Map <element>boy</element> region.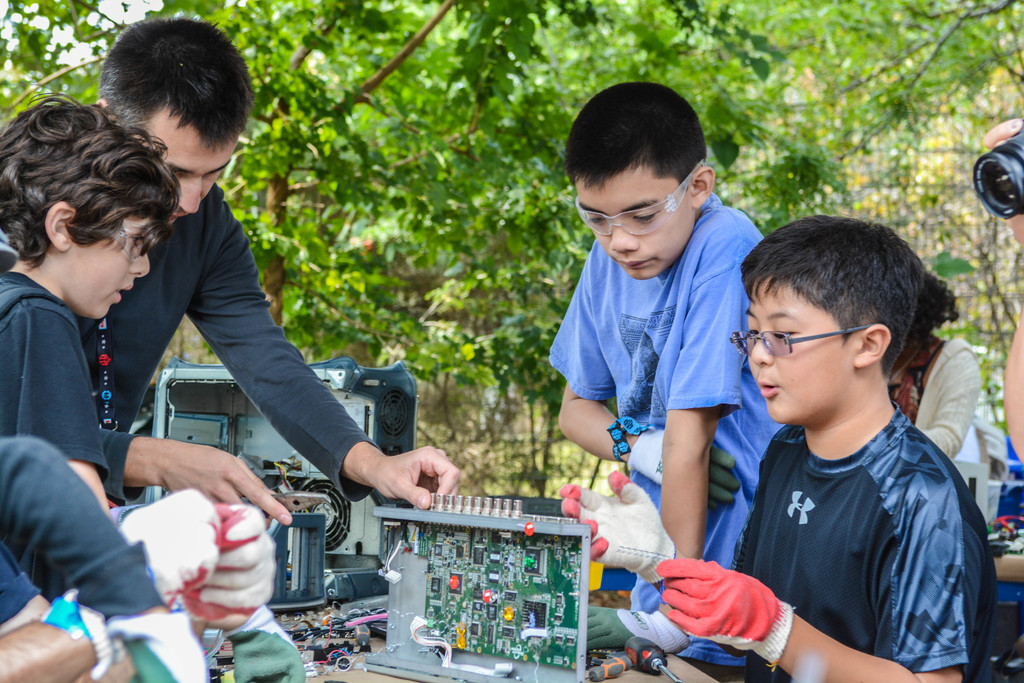
Mapped to BBox(72, 15, 462, 526).
